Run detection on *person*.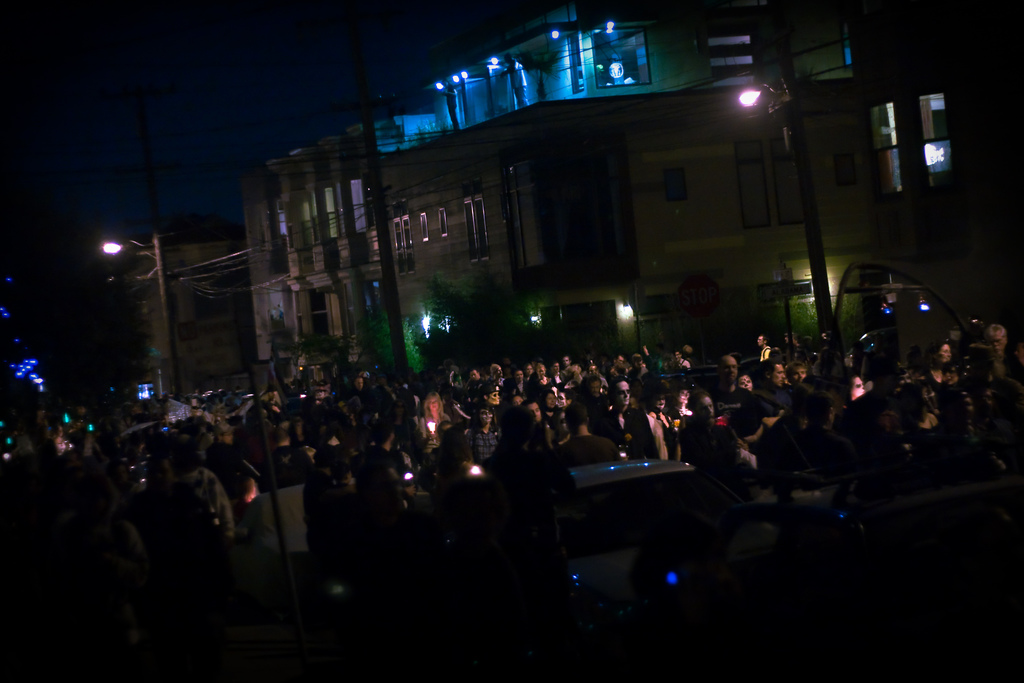
Result: l=602, t=379, r=656, b=457.
